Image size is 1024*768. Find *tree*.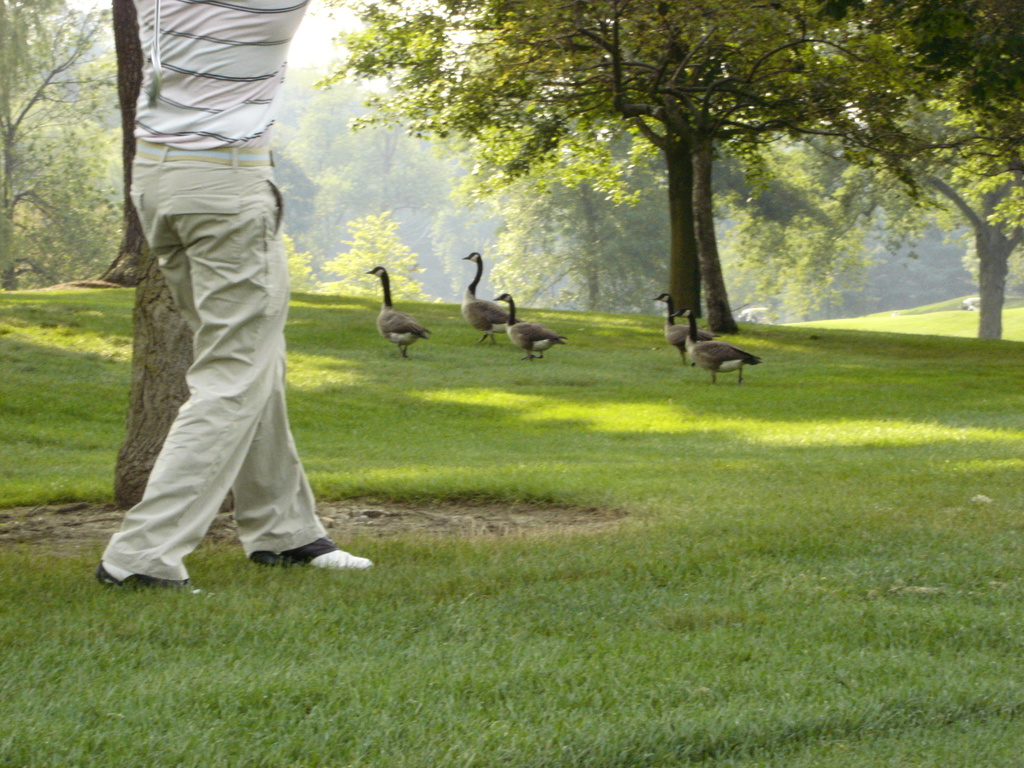
BBox(840, 0, 1023, 347).
